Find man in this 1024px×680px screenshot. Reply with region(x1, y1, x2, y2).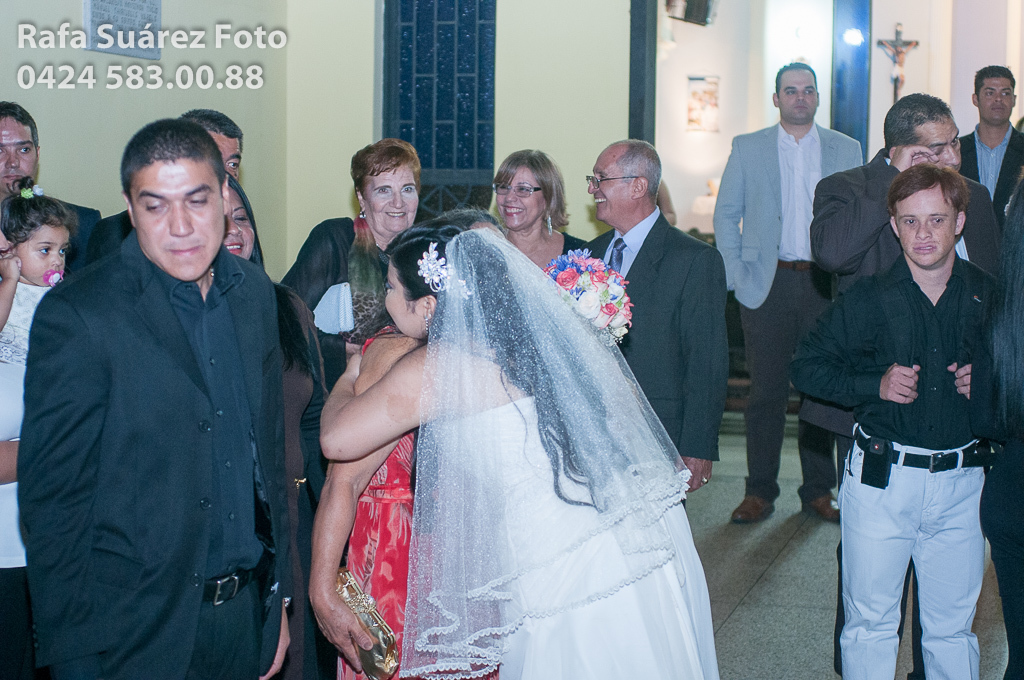
region(0, 102, 106, 244).
